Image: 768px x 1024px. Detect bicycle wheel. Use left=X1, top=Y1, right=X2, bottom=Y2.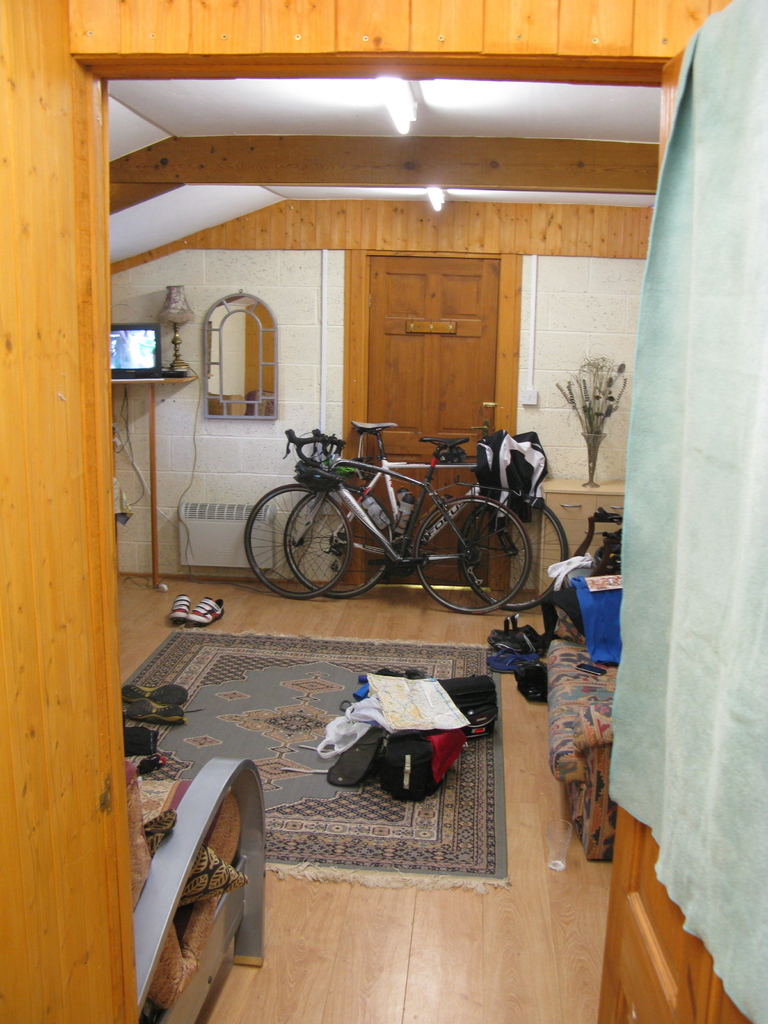
left=456, top=494, right=570, bottom=610.
